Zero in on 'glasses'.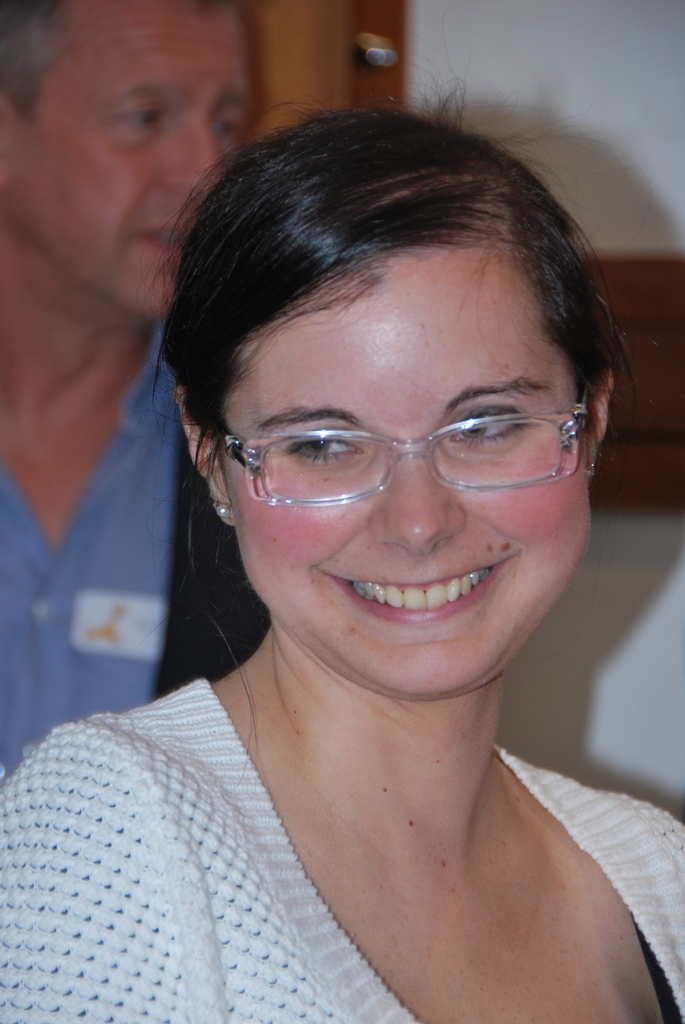
Zeroed in: [left=225, top=394, right=596, bottom=502].
